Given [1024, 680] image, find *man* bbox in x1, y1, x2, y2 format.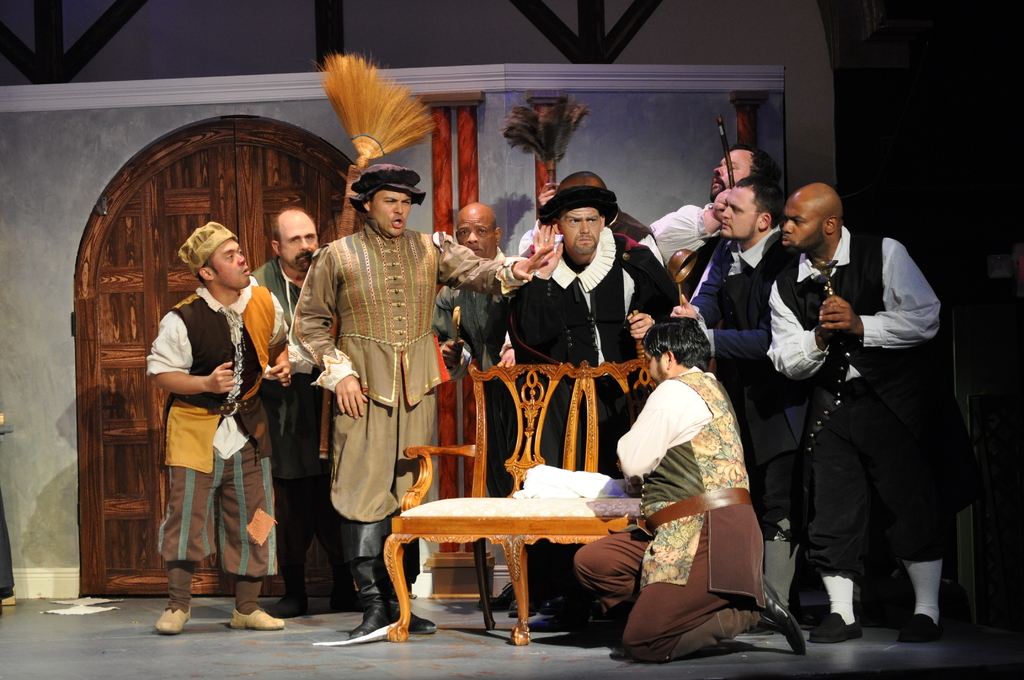
511, 181, 670, 618.
